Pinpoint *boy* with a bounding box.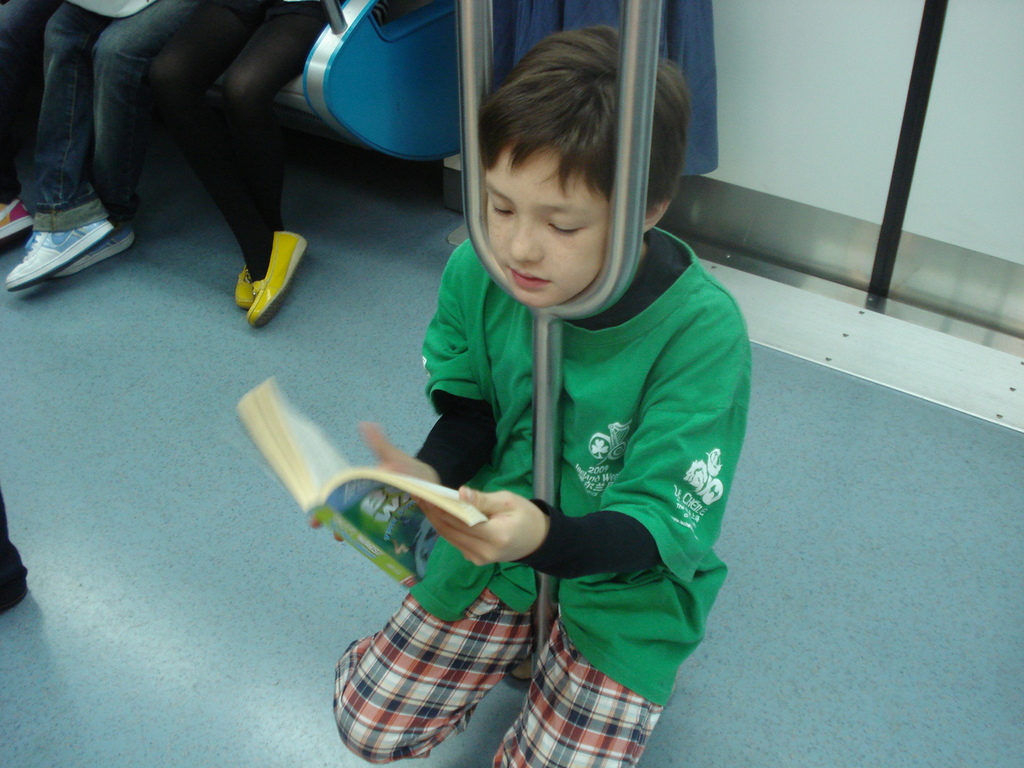
324:35:773:767.
